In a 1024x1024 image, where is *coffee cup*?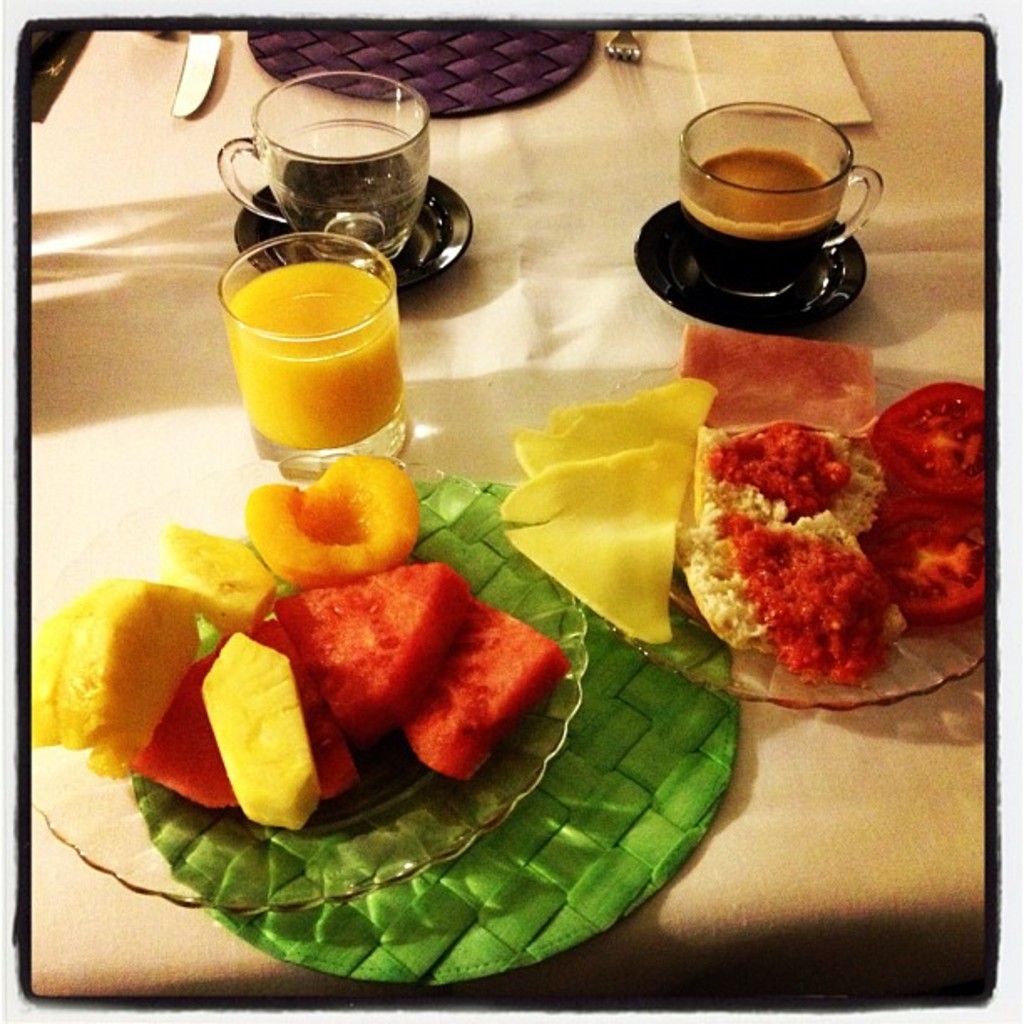
Rect(666, 95, 883, 306).
